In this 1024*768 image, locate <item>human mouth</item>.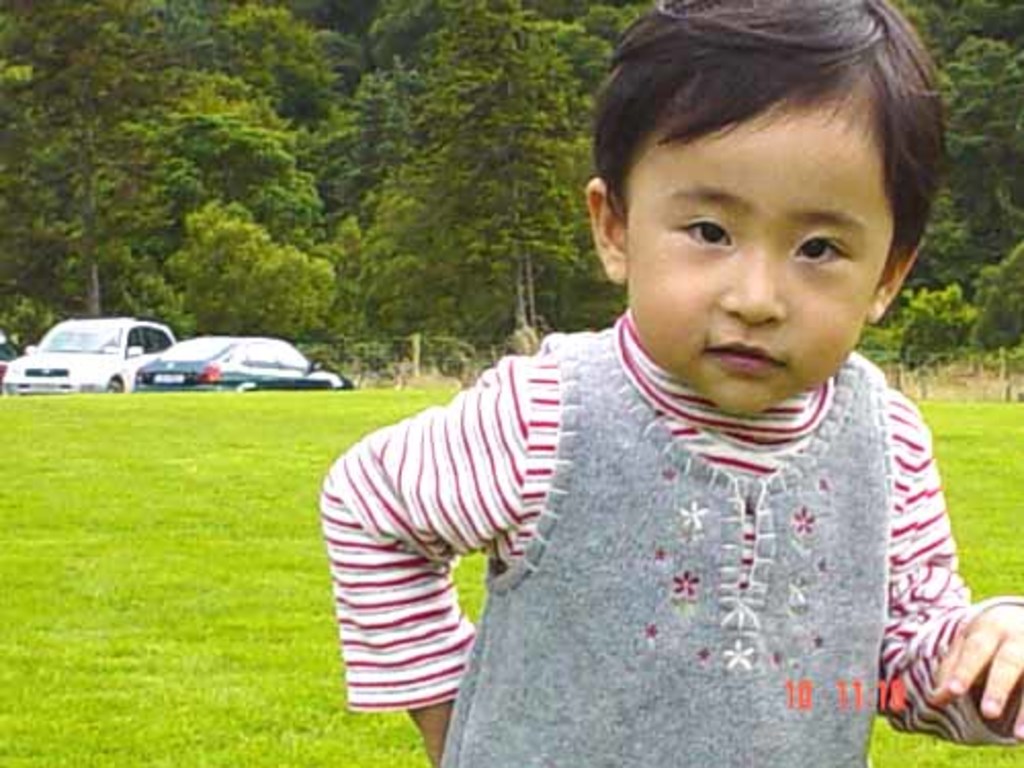
Bounding box: 705, 344, 782, 369.
